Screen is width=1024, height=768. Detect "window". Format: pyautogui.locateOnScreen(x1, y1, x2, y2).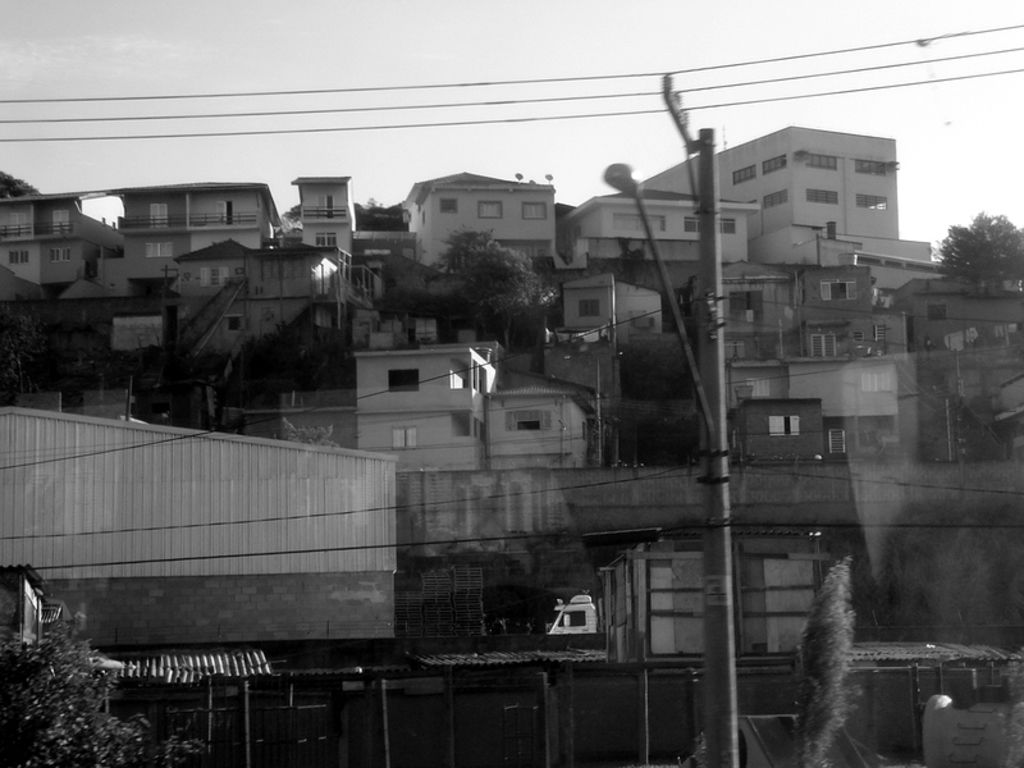
pyautogui.locateOnScreen(393, 370, 421, 399).
